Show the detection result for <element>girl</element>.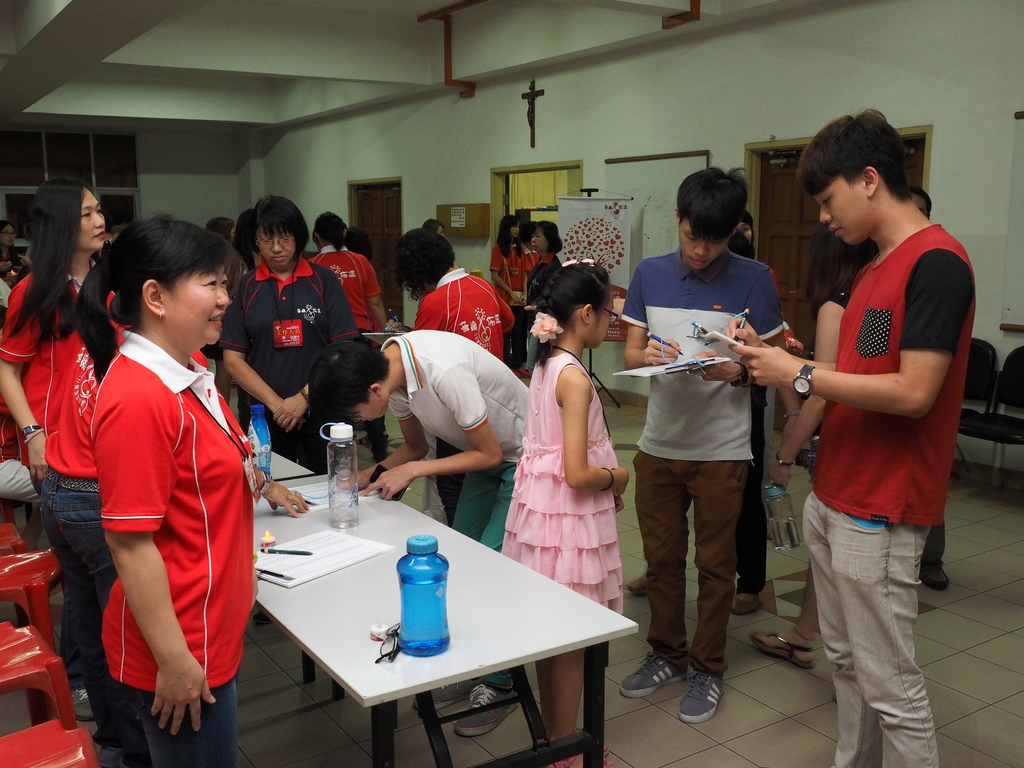
select_region(305, 207, 390, 463).
